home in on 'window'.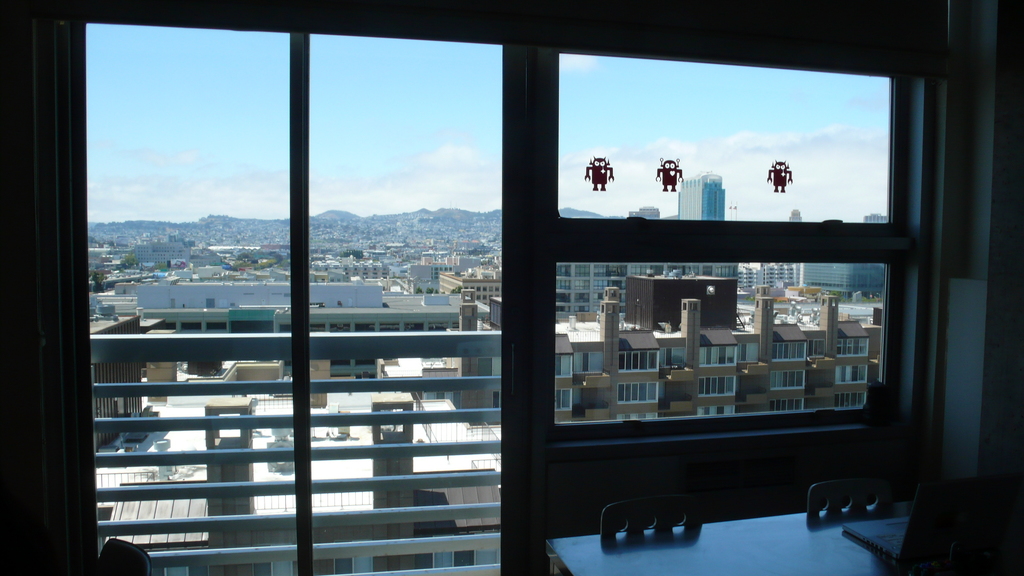
Homed in at box=[697, 404, 735, 415].
